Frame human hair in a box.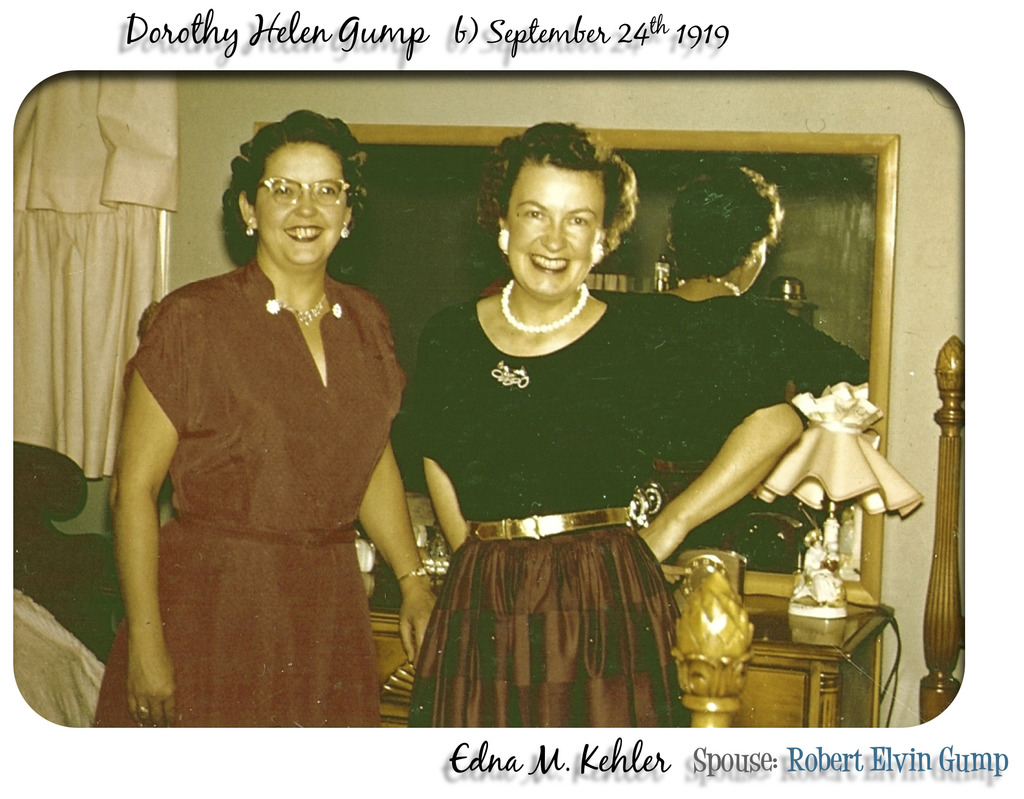
[657, 156, 785, 292].
